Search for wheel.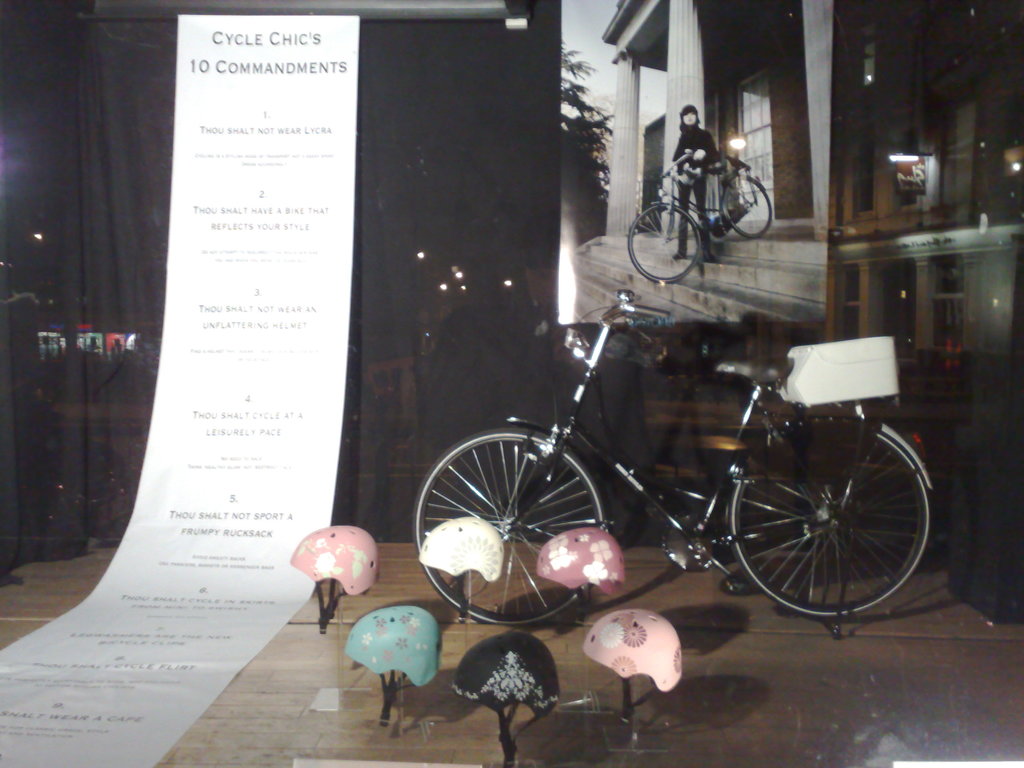
Found at 721/175/770/237.
